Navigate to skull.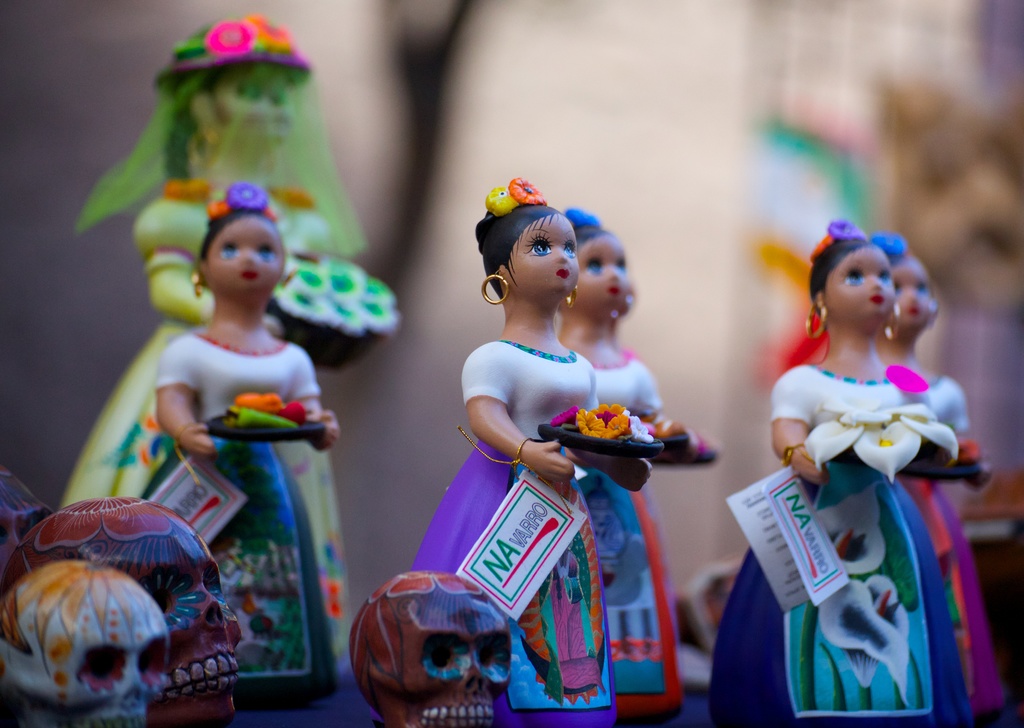
Navigation target: l=10, t=492, r=239, b=727.
